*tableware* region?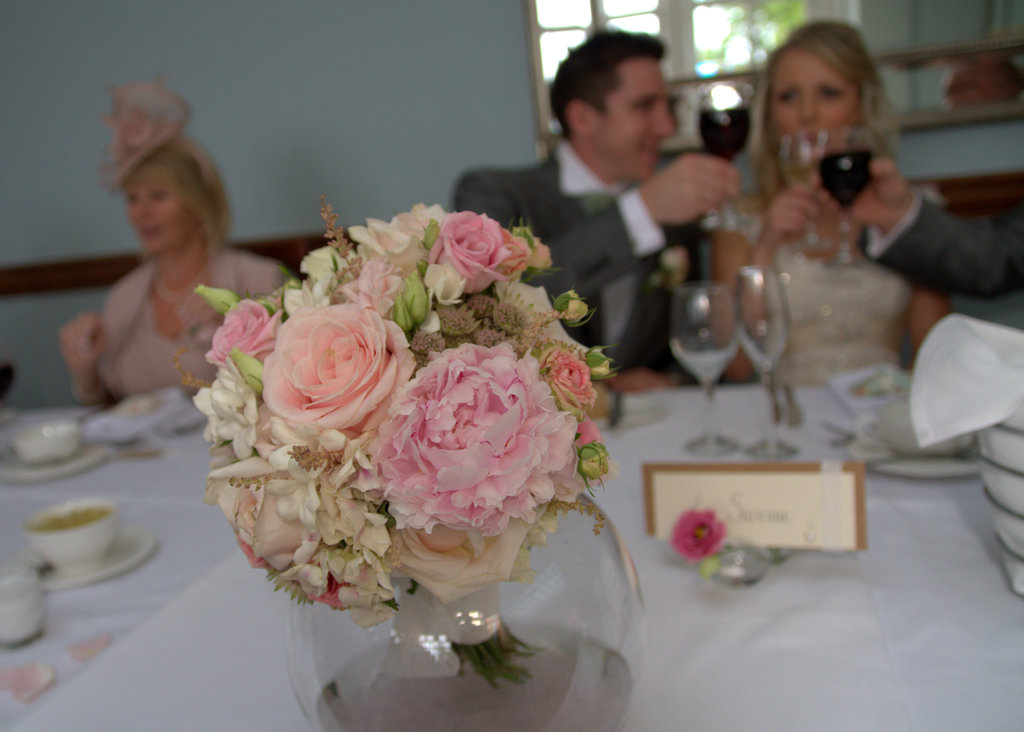
(x1=661, y1=272, x2=748, y2=452)
